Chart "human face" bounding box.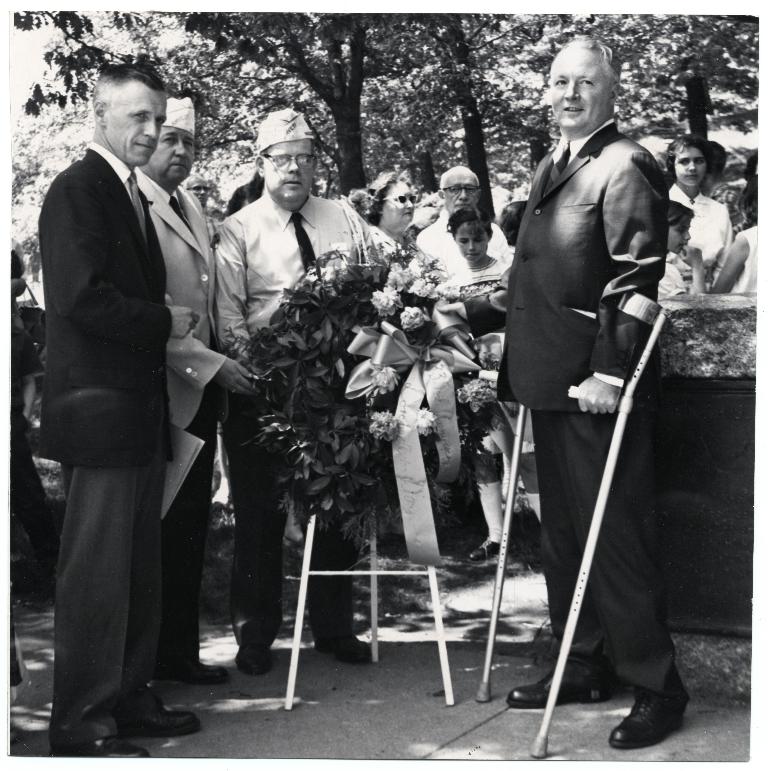
Charted: Rect(672, 145, 705, 186).
